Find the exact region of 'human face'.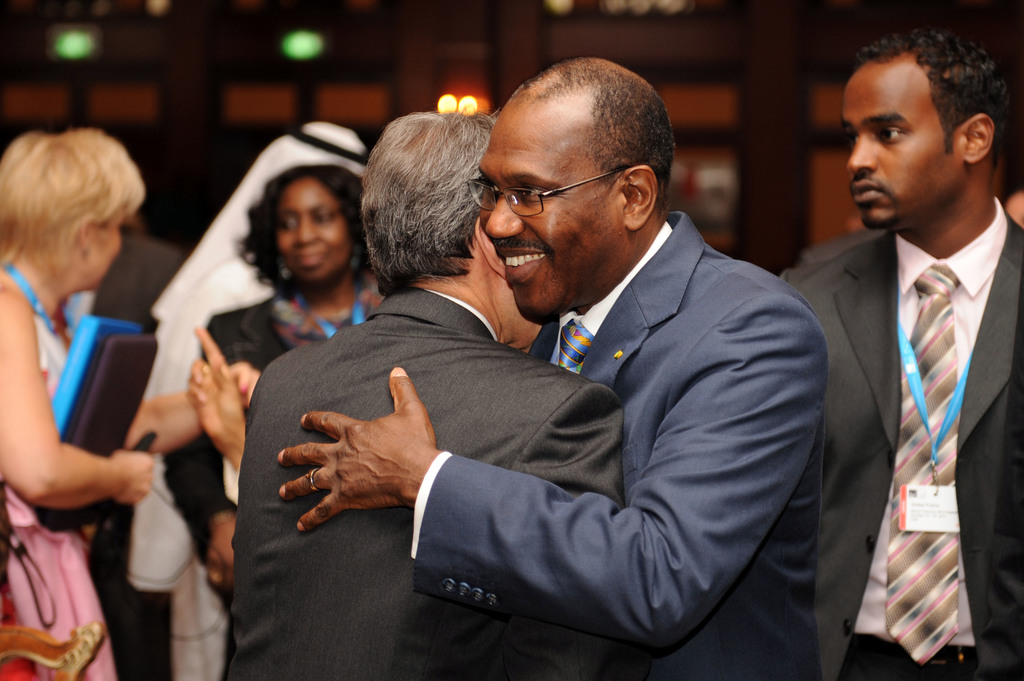
Exact region: bbox=(845, 55, 960, 230).
